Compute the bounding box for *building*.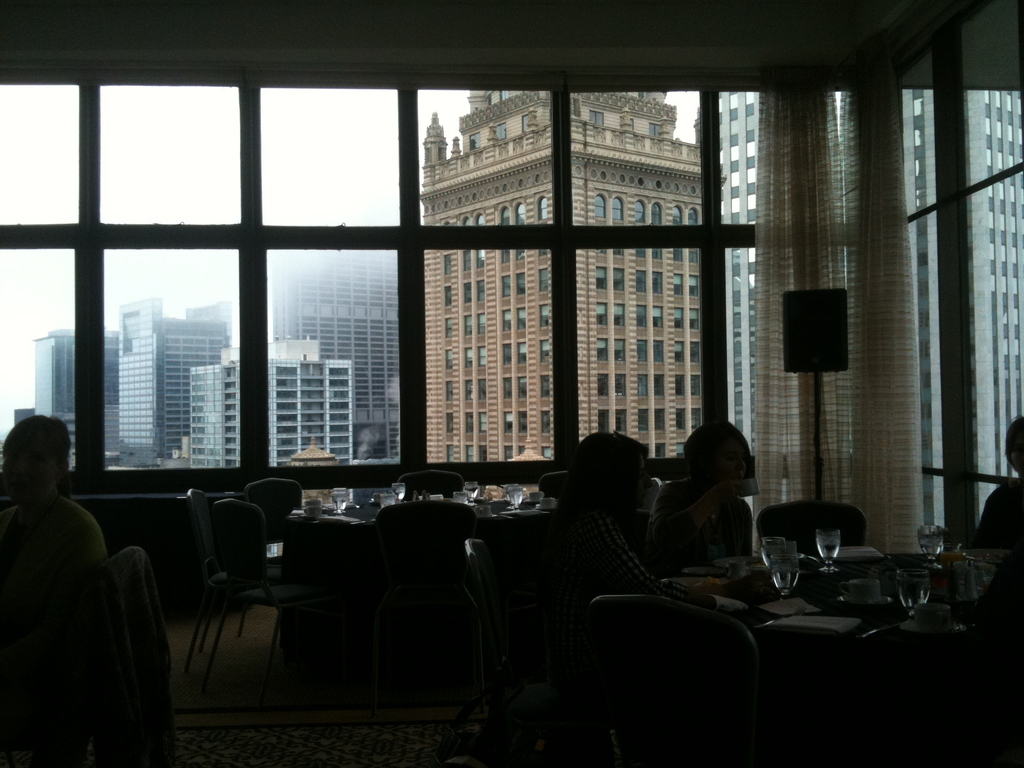
locate(723, 90, 1020, 528).
